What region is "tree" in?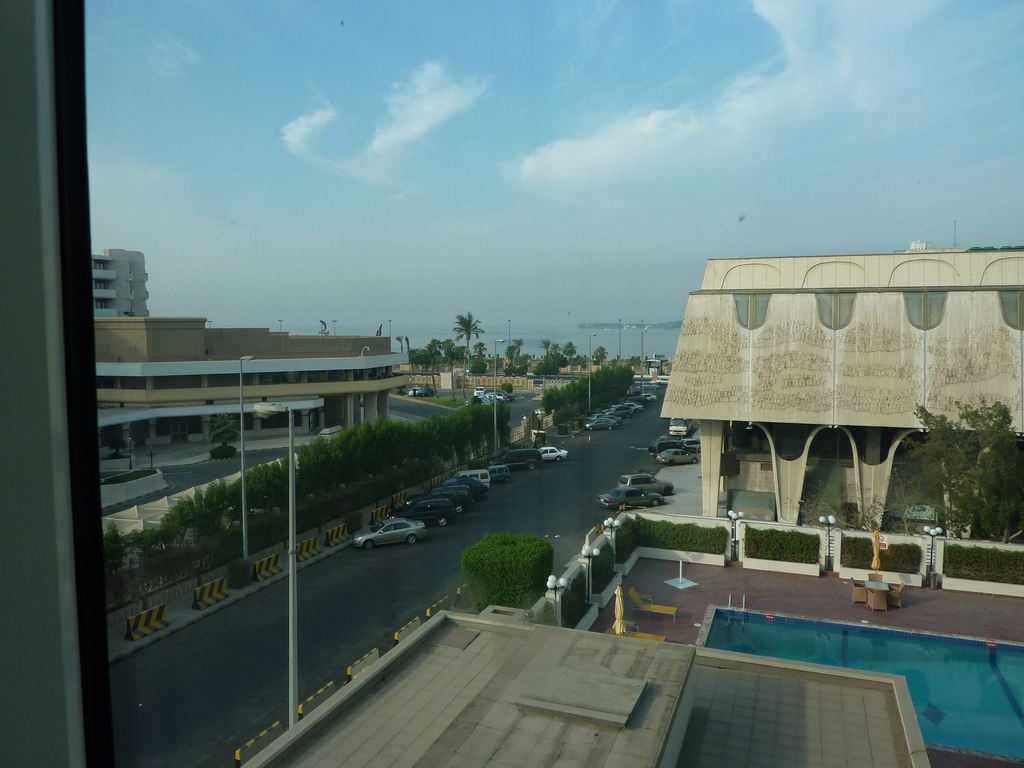
{"x1": 106, "y1": 455, "x2": 278, "y2": 558}.
